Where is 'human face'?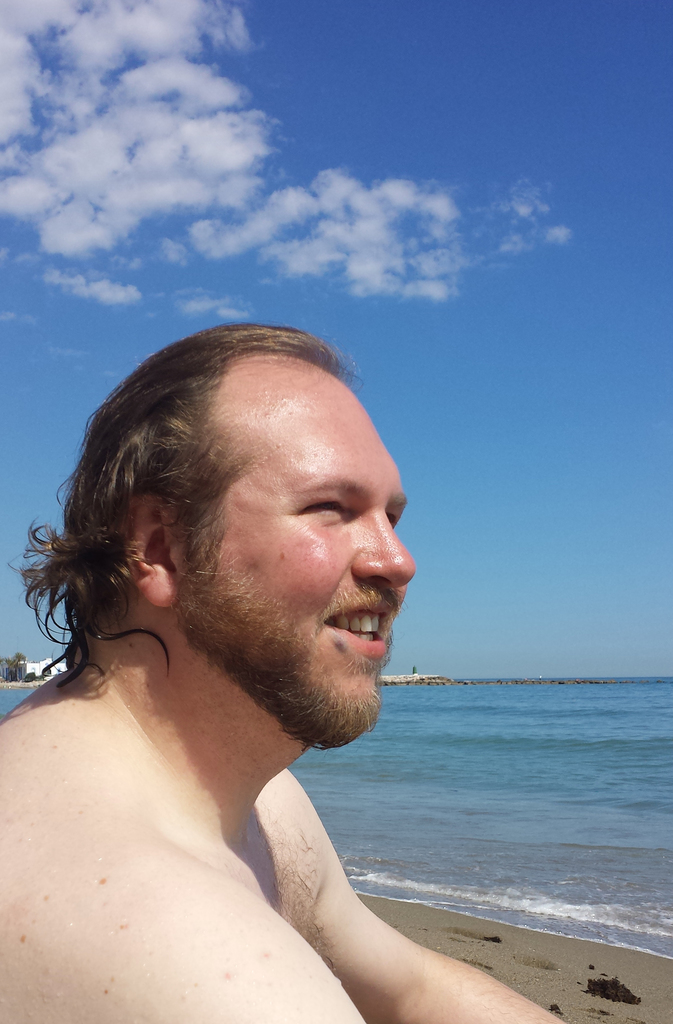
locate(188, 351, 419, 746).
